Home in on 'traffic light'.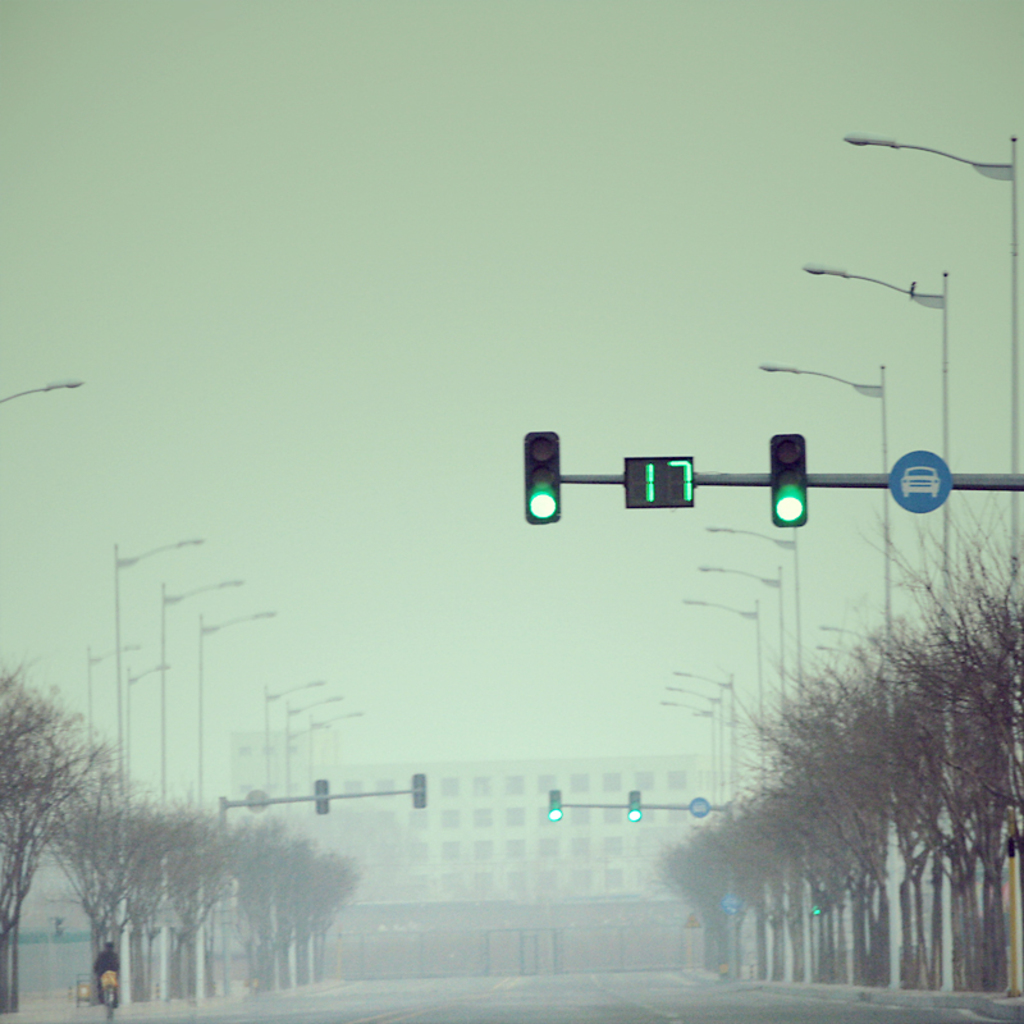
Homed in at [left=627, top=787, right=640, bottom=823].
